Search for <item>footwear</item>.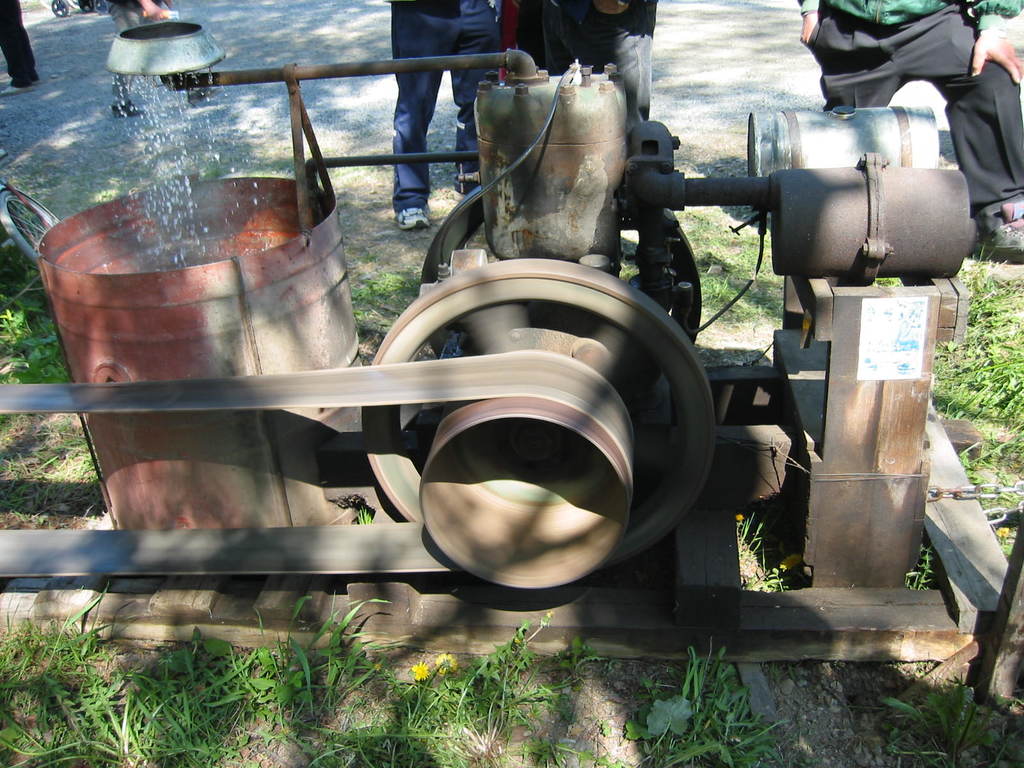
Found at <bbox>385, 203, 435, 231</bbox>.
